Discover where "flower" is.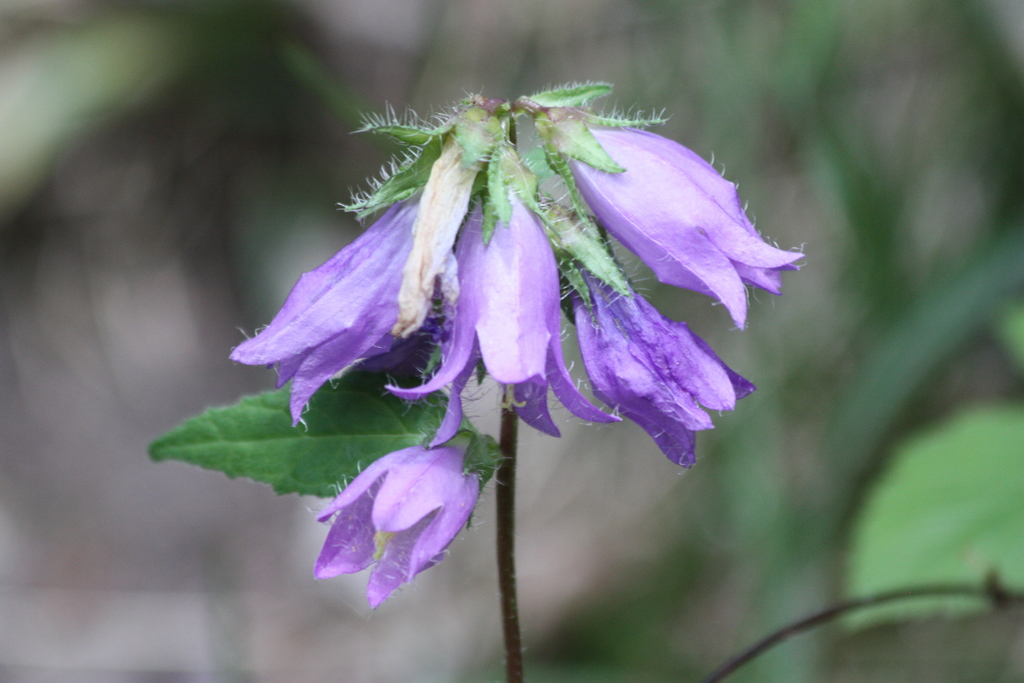
Discovered at <box>221,190,456,429</box>.
